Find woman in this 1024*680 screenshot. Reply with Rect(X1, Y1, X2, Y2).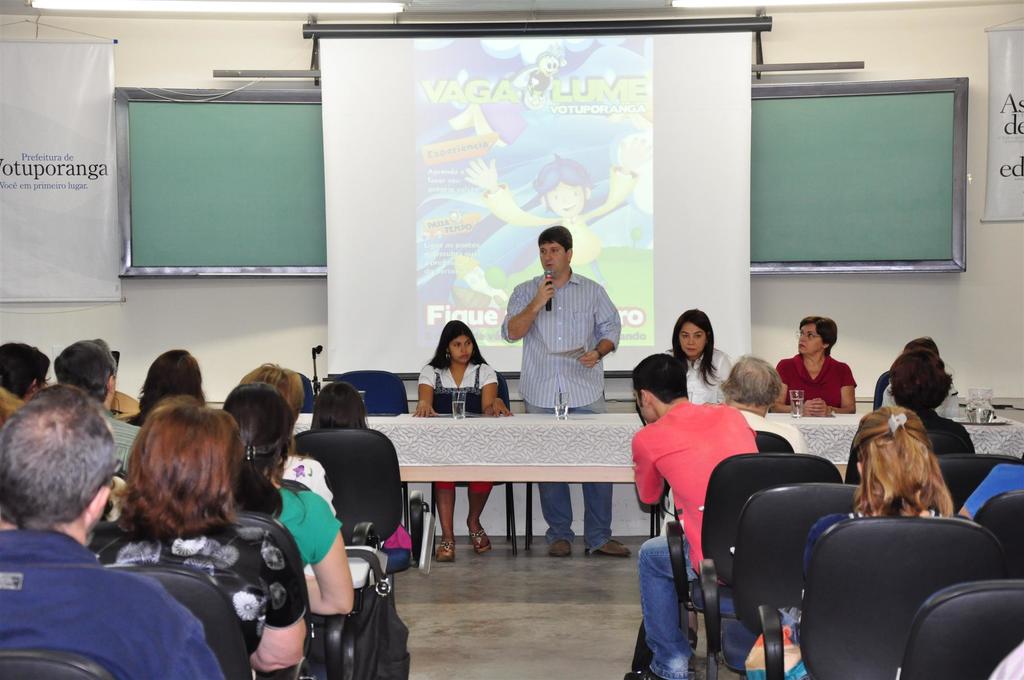
Rect(414, 318, 516, 563).
